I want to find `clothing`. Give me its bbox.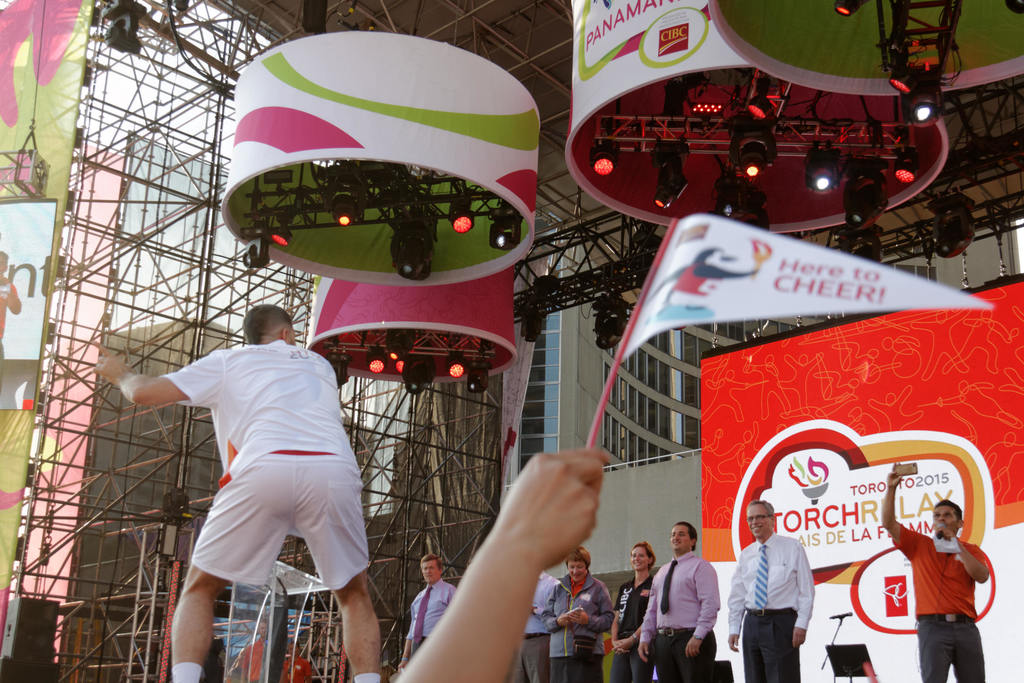
547, 566, 614, 682.
